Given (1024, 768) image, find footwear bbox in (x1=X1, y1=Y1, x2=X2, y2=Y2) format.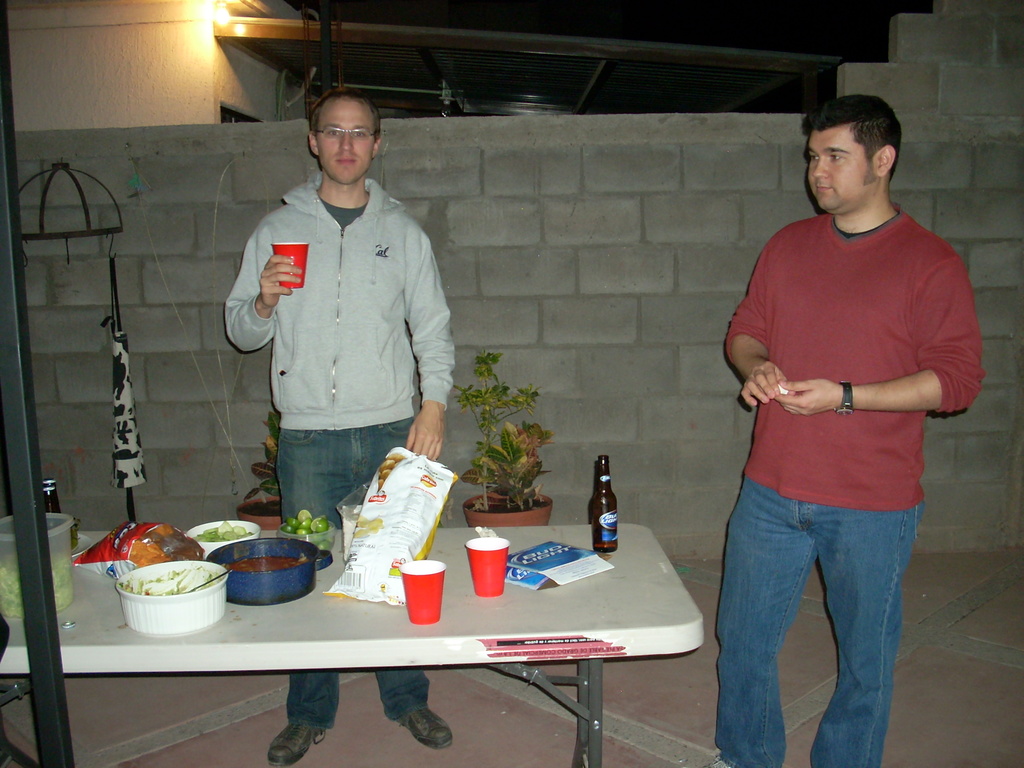
(x1=404, y1=705, x2=452, y2=749).
